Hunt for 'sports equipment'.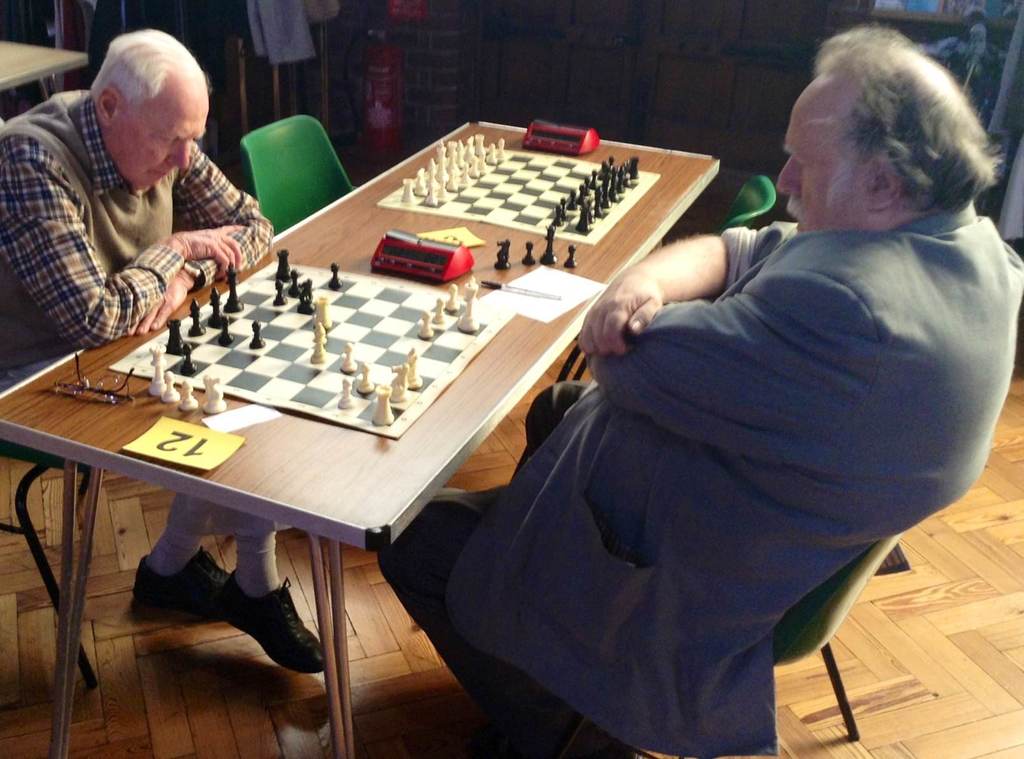
Hunted down at bbox=[107, 243, 520, 441].
